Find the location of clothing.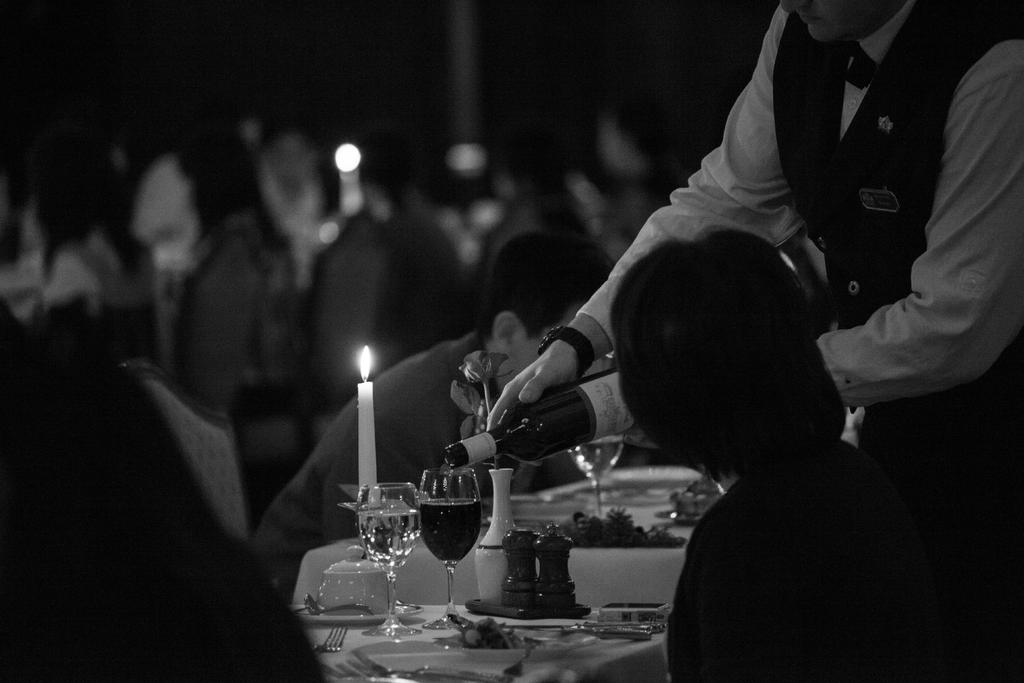
Location: {"x1": 213, "y1": 144, "x2": 390, "y2": 335}.
